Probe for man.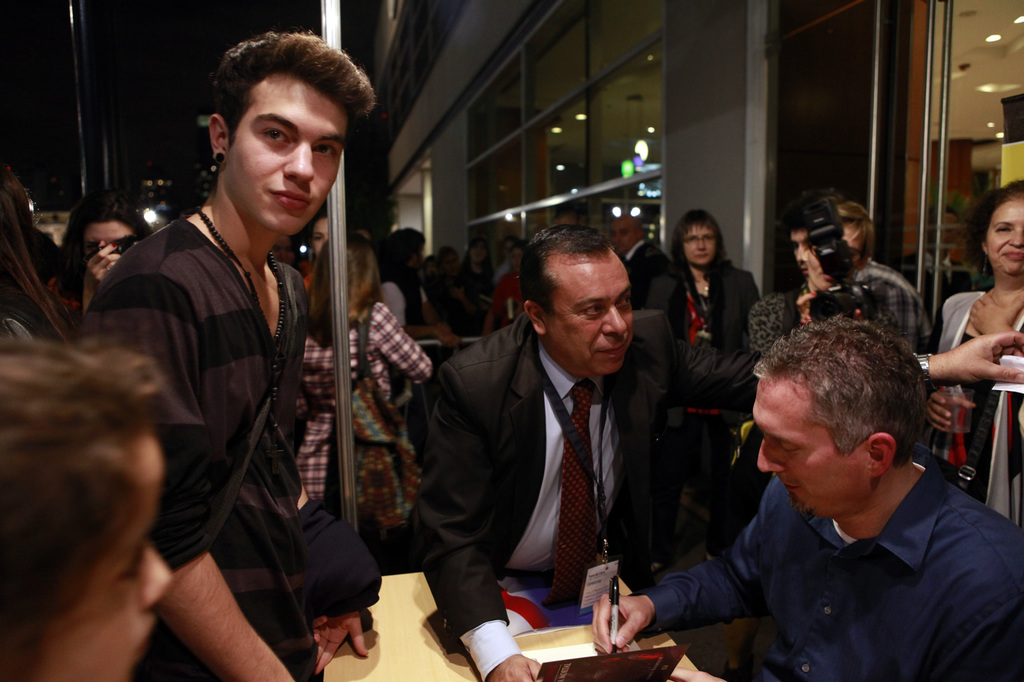
Probe result: pyautogui.locateOnScreen(788, 199, 927, 364).
